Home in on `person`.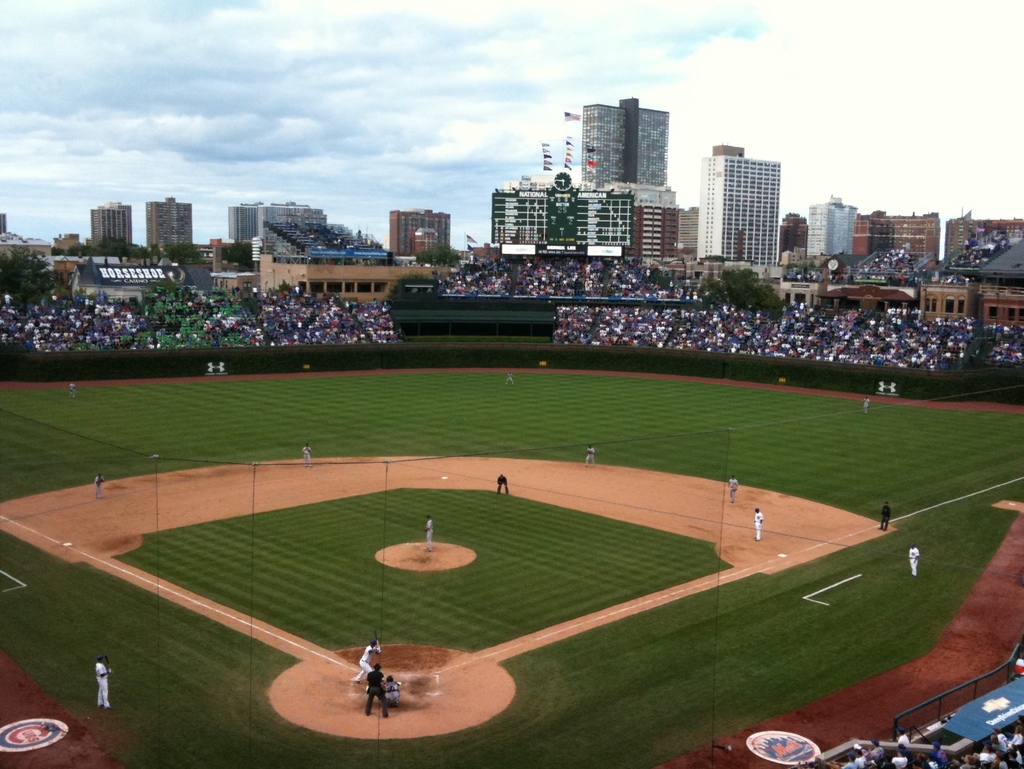
Homed in at region(506, 371, 513, 386).
